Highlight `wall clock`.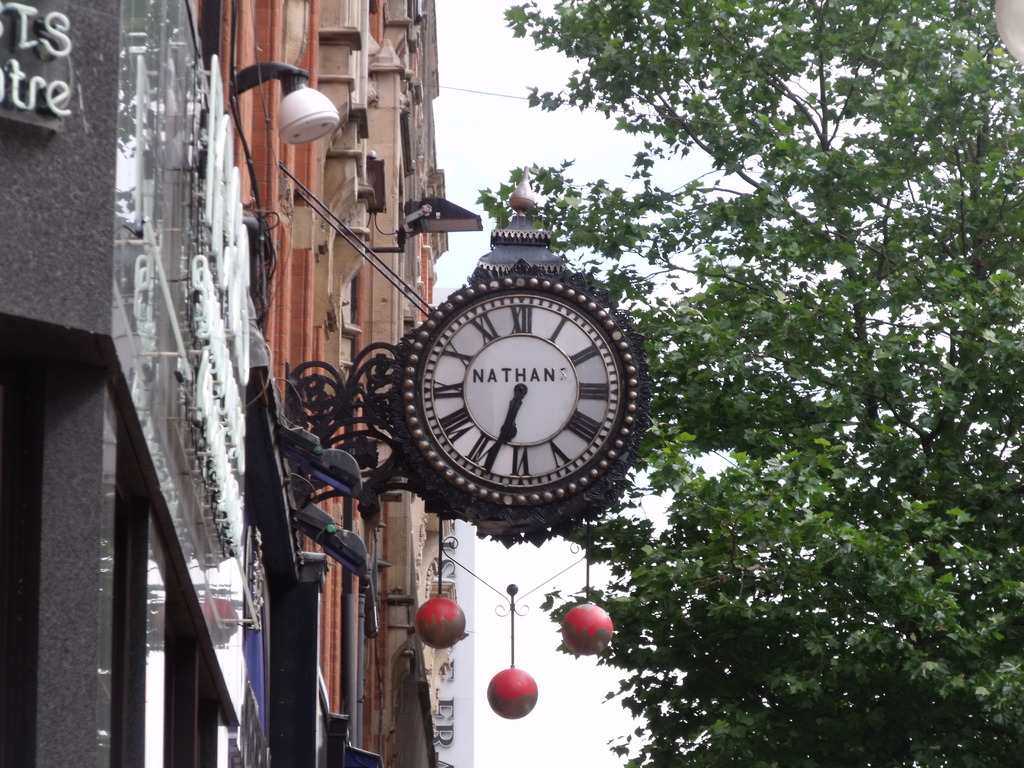
Highlighted region: bbox=[294, 255, 657, 545].
